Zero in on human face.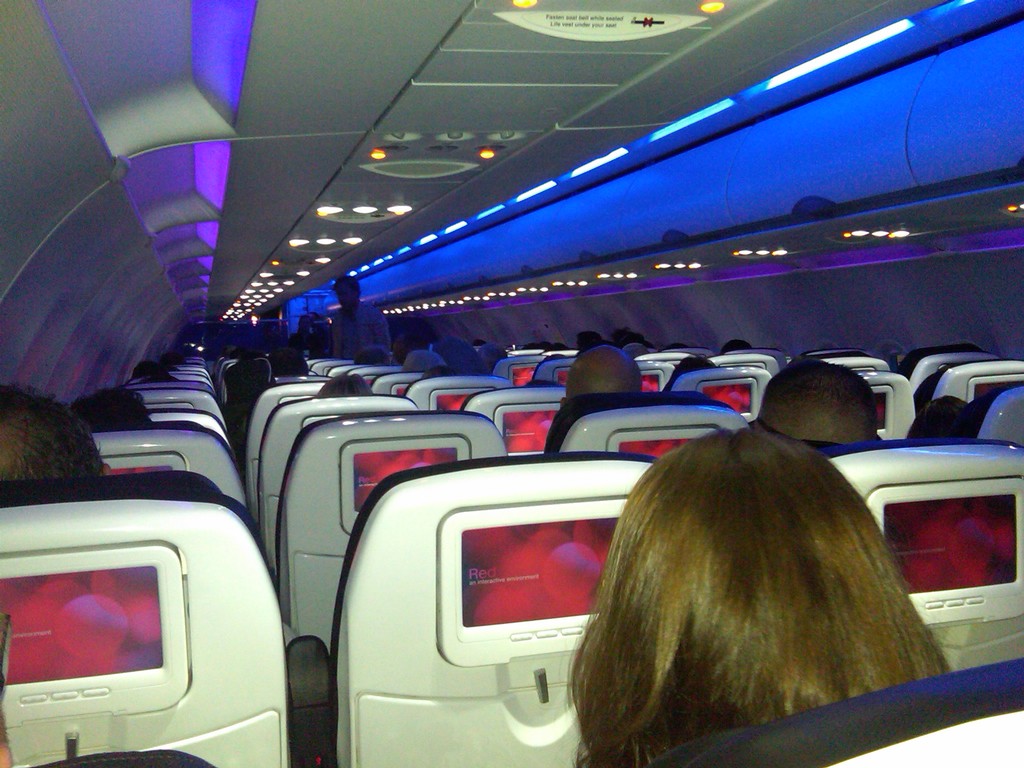
Zeroed in: l=330, t=282, r=351, b=310.
